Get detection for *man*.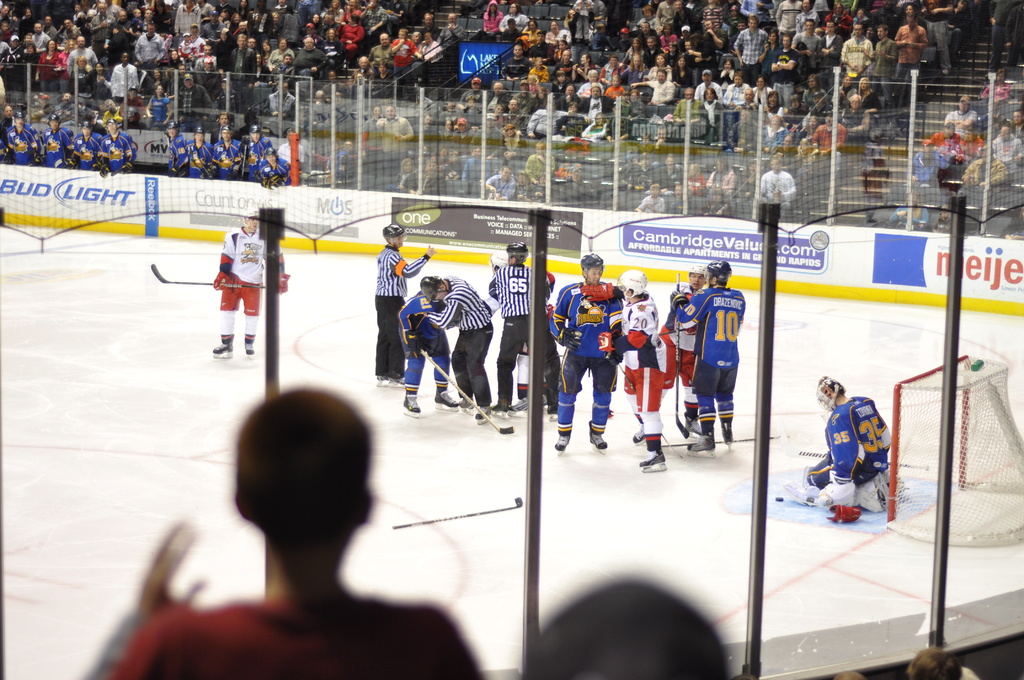
Detection: x1=678, y1=27, x2=696, y2=49.
